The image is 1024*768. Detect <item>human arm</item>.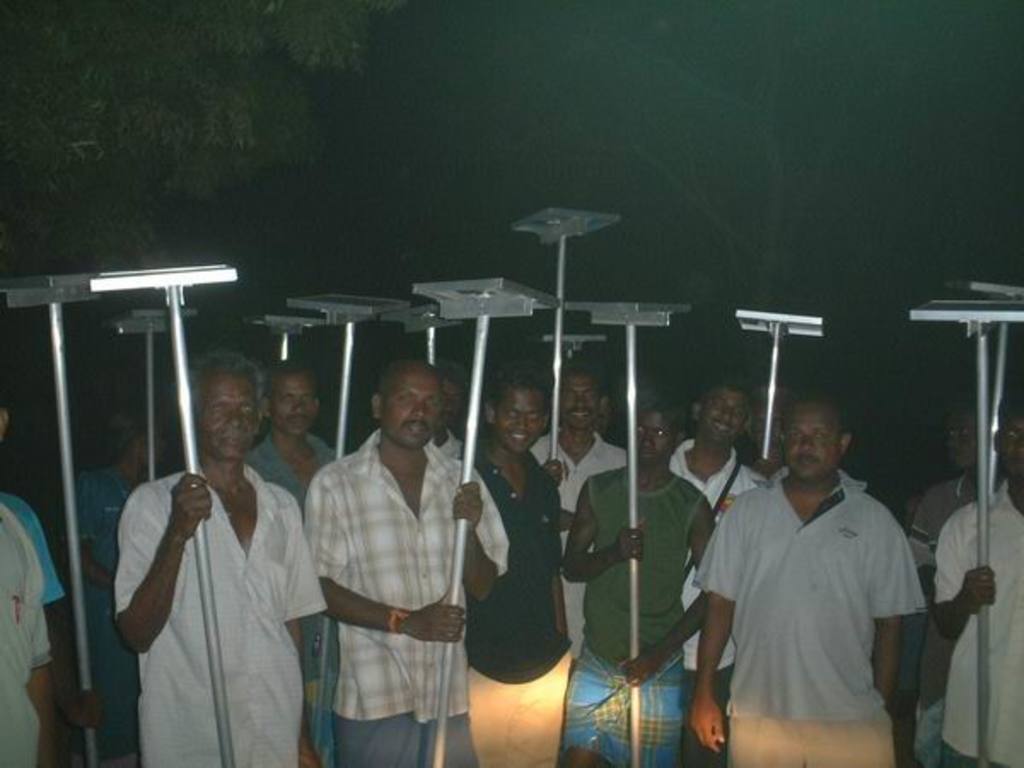
Detection: detection(65, 478, 118, 601).
